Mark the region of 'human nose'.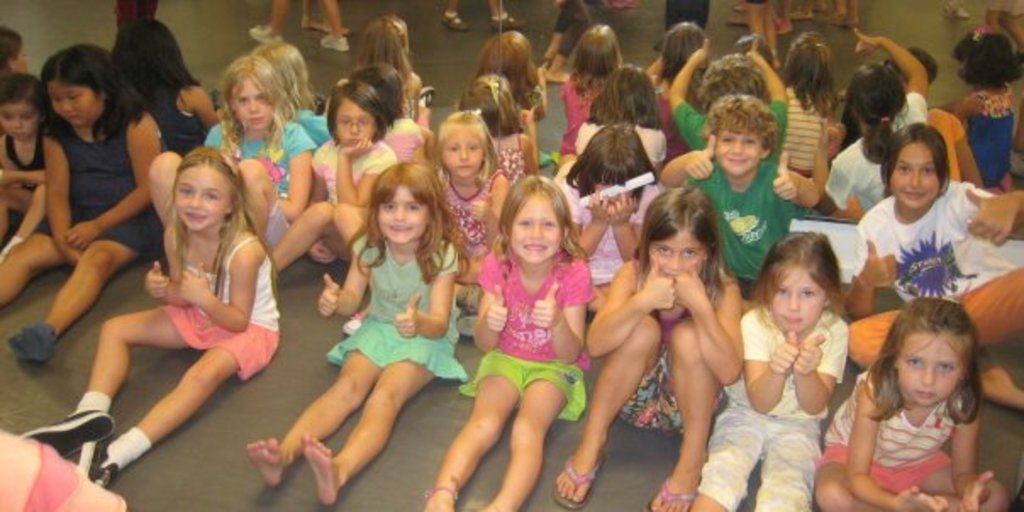
Region: BBox(188, 193, 202, 203).
